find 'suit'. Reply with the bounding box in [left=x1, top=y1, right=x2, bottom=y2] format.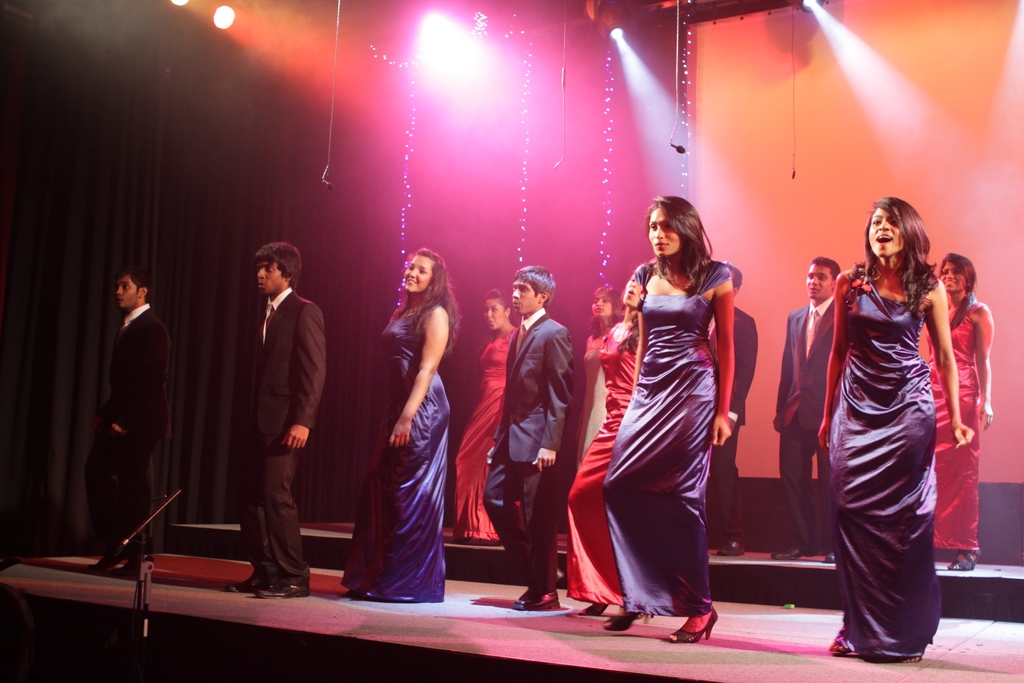
[left=707, top=304, right=759, bottom=539].
